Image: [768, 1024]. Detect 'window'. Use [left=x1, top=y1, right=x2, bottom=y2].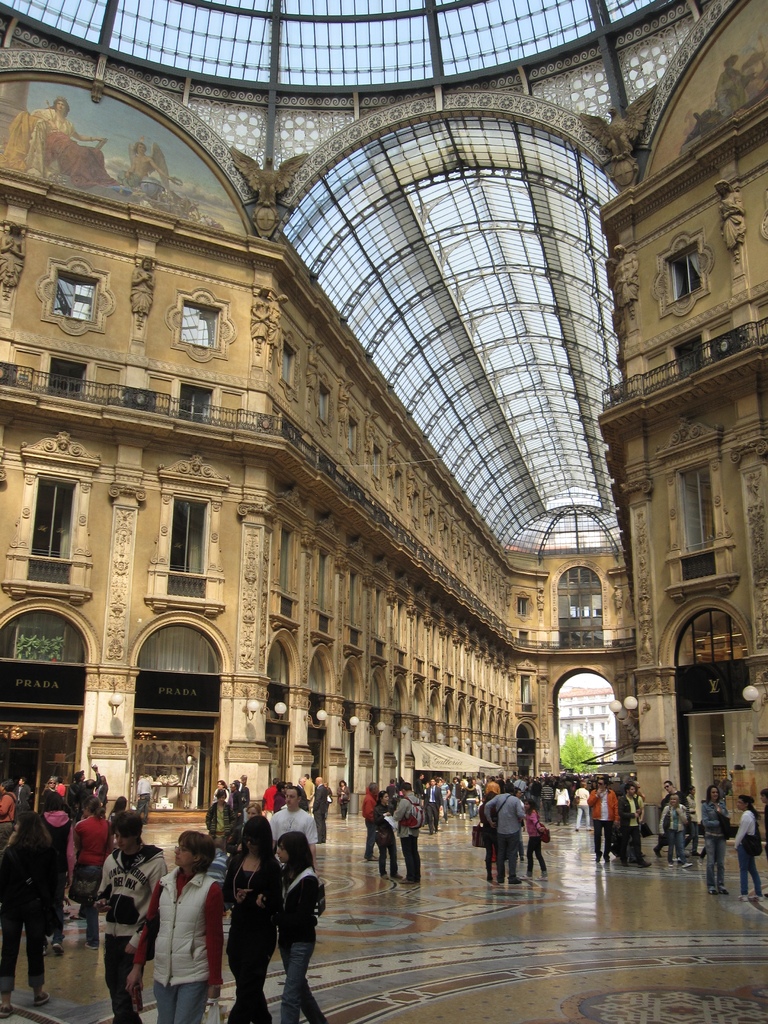
[left=568, top=708, right=573, bottom=713].
